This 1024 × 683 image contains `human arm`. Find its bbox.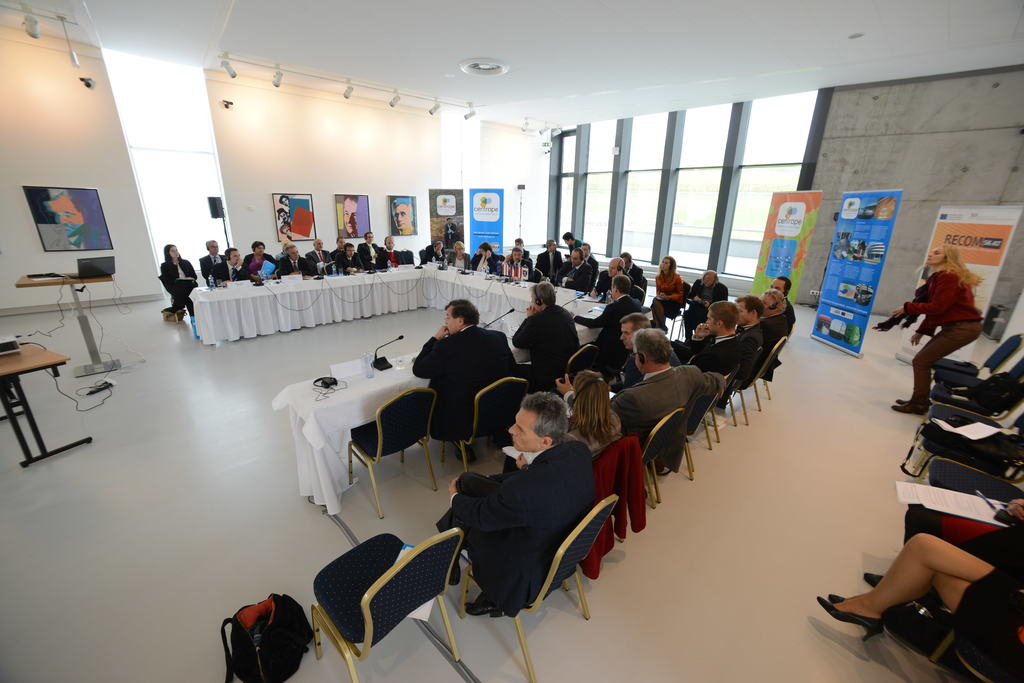
l=686, t=324, r=712, b=358.
